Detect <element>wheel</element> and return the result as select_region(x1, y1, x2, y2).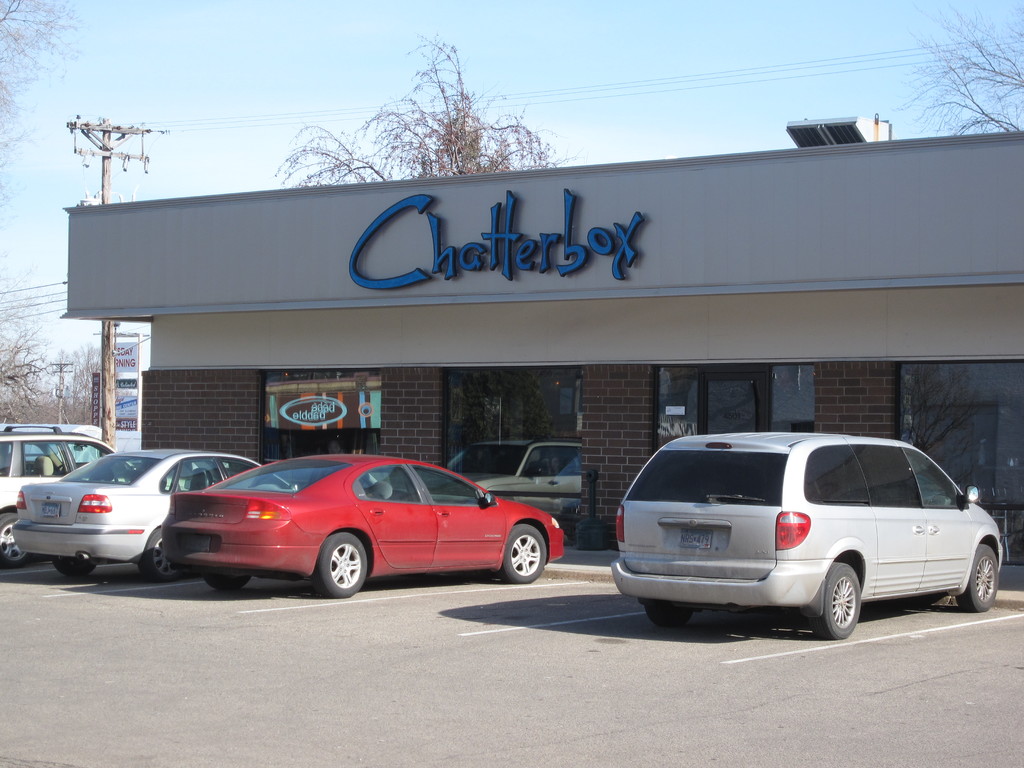
select_region(499, 524, 545, 582).
